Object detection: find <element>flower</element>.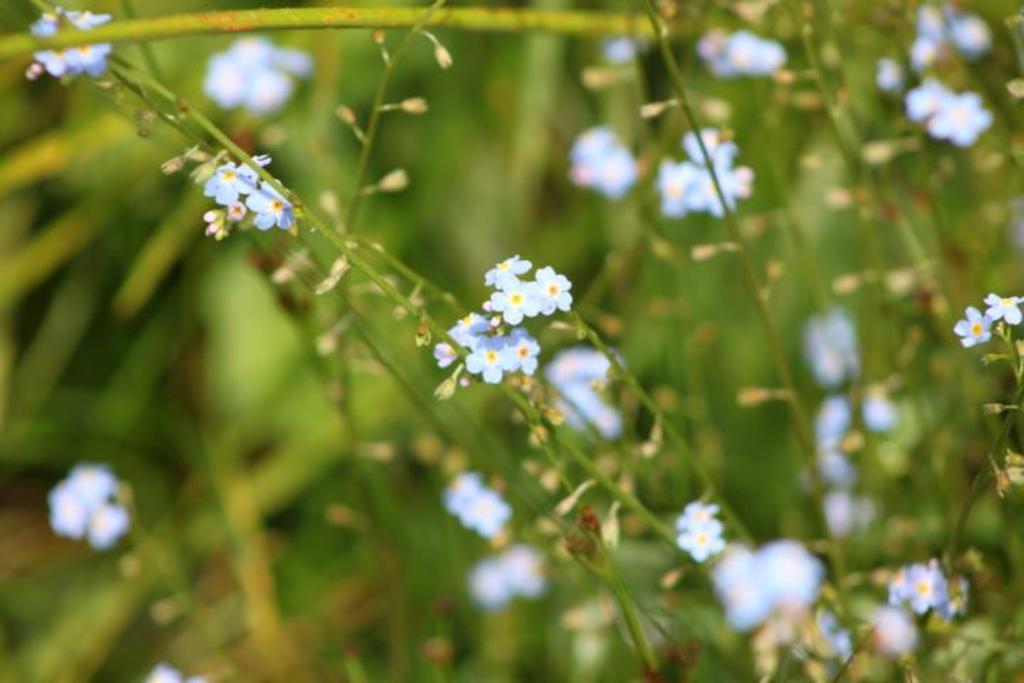
205/164/259/205.
